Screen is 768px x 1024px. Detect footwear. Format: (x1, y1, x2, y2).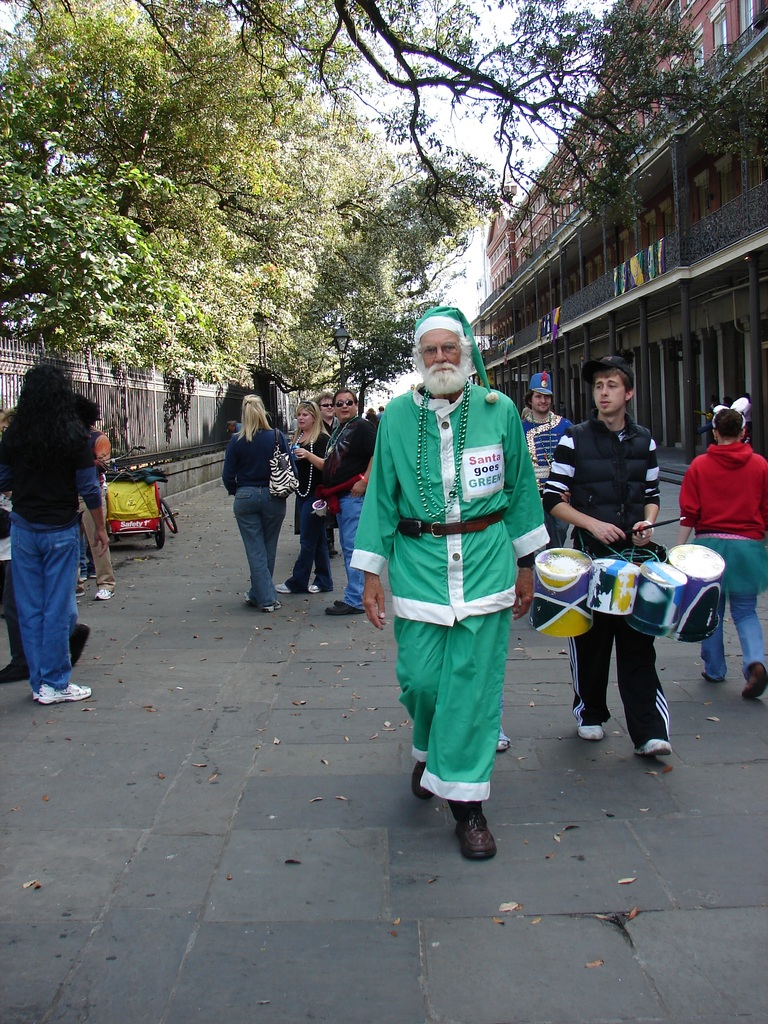
(306, 584, 320, 596).
